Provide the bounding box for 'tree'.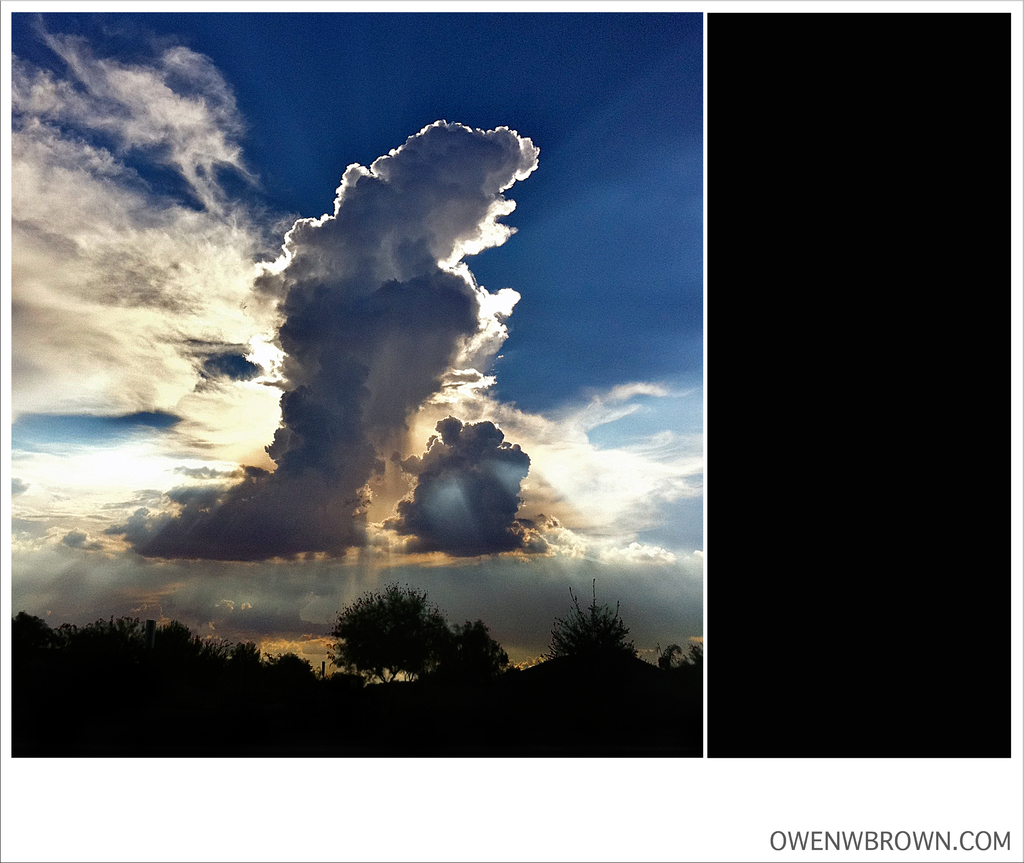
left=662, top=640, right=704, bottom=670.
